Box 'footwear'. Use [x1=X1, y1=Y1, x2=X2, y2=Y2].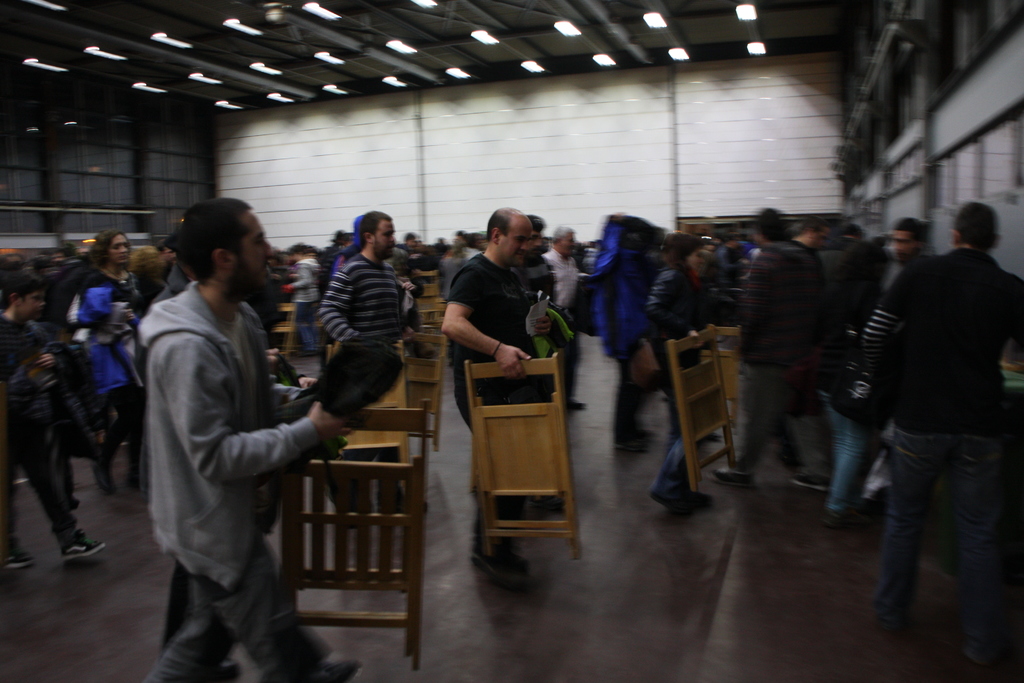
[x1=573, y1=395, x2=585, y2=415].
